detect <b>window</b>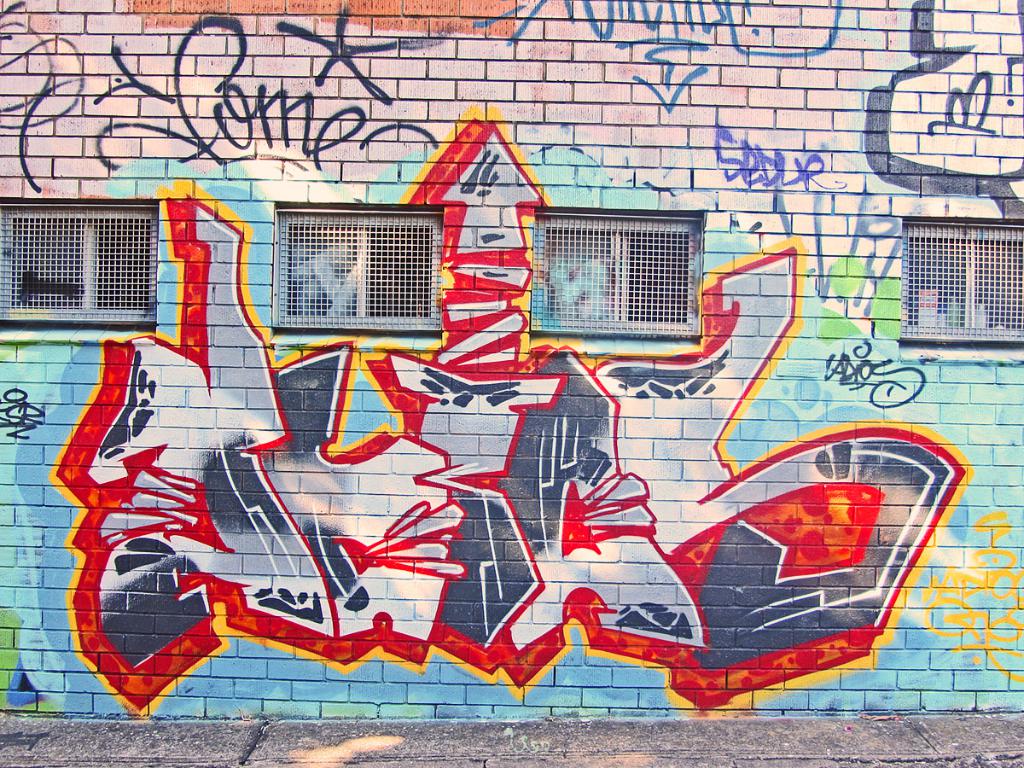
{"x1": 528, "y1": 205, "x2": 703, "y2": 336}
